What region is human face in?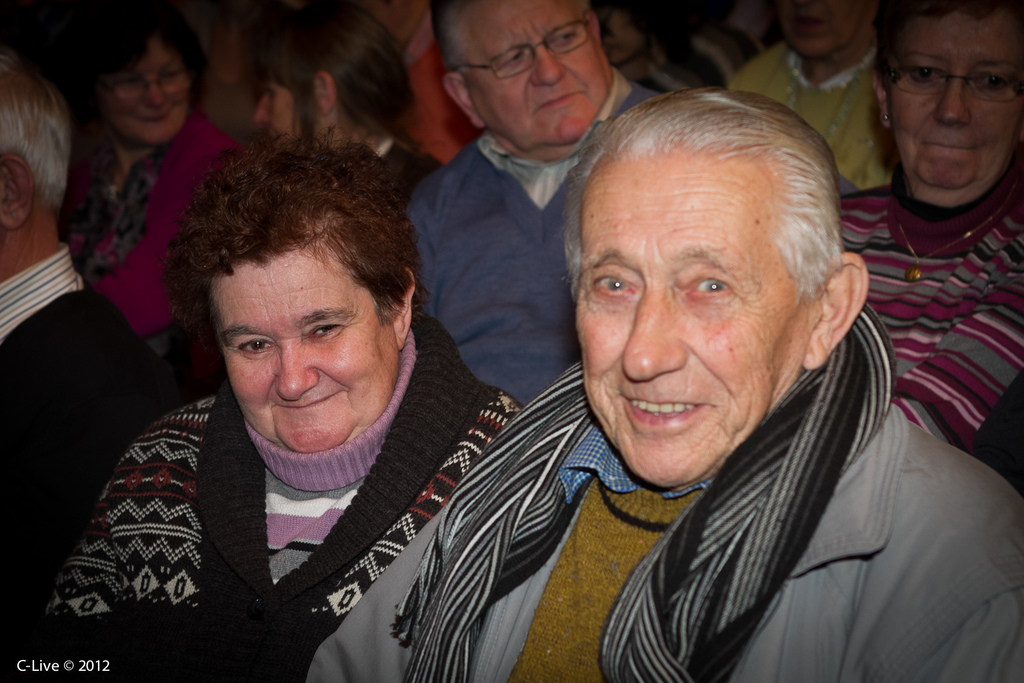
Rect(99, 40, 191, 145).
